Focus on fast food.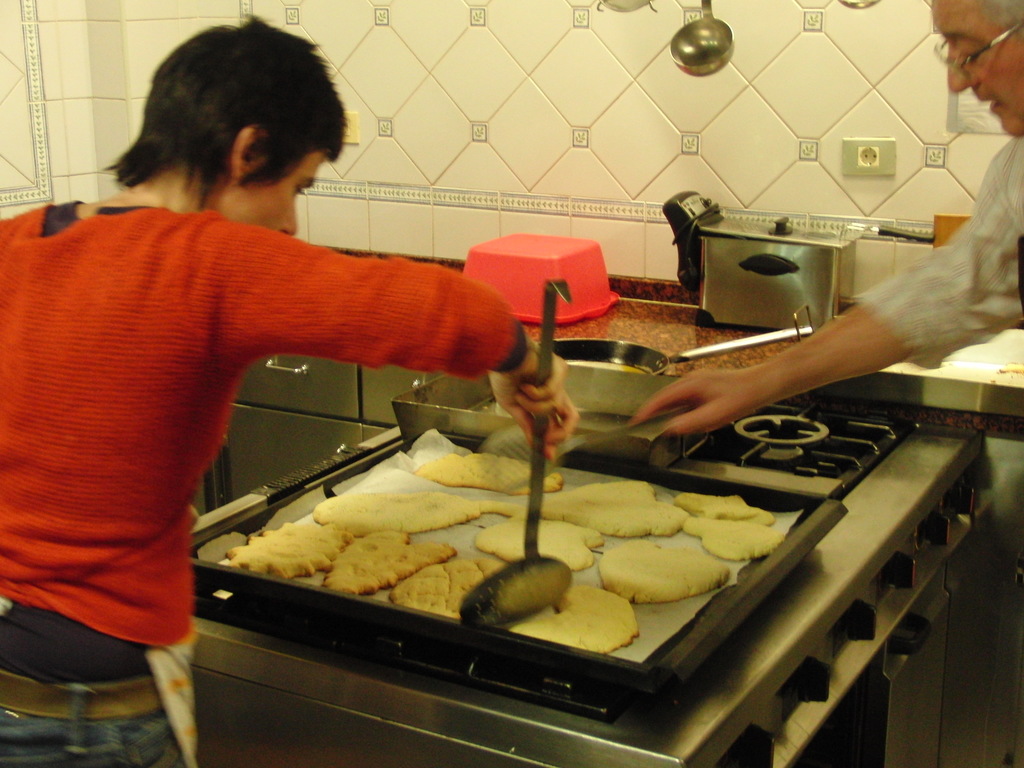
Focused at box(416, 436, 570, 499).
